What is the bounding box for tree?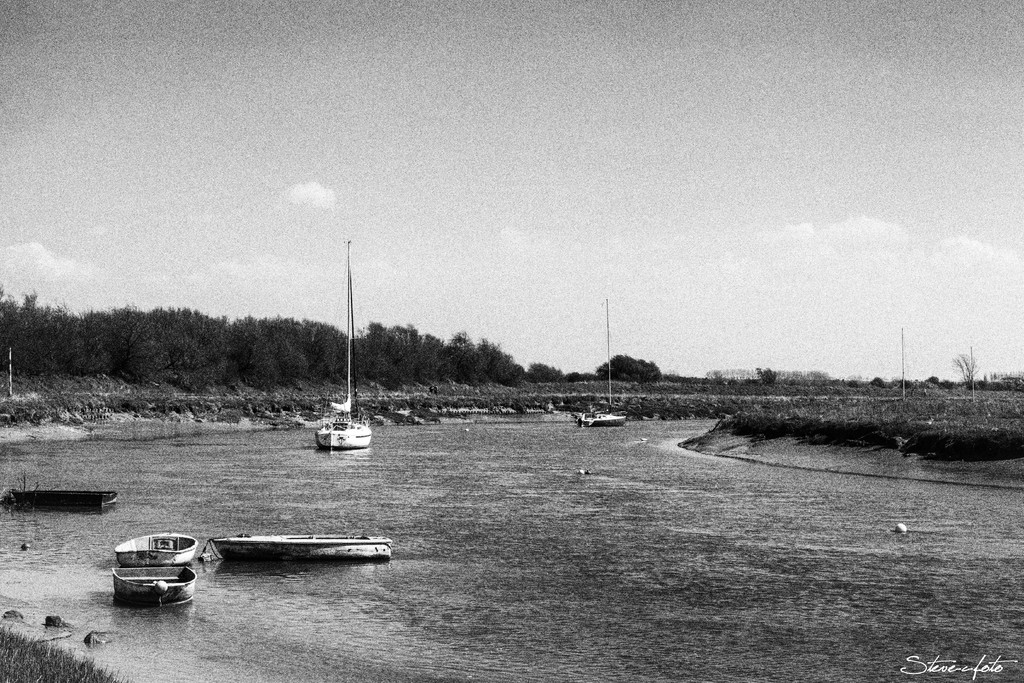
detection(625, 358, 662, 386).
